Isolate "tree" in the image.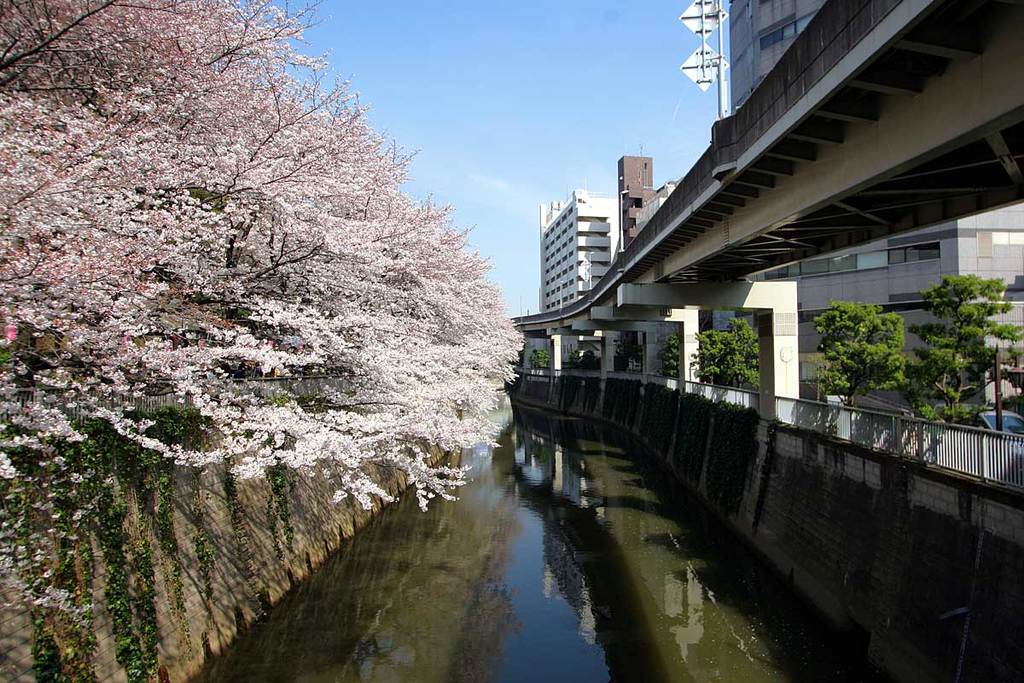
Isolated region: {"left": 726, "top": 318, "right": 764, "bottom": 390}.
